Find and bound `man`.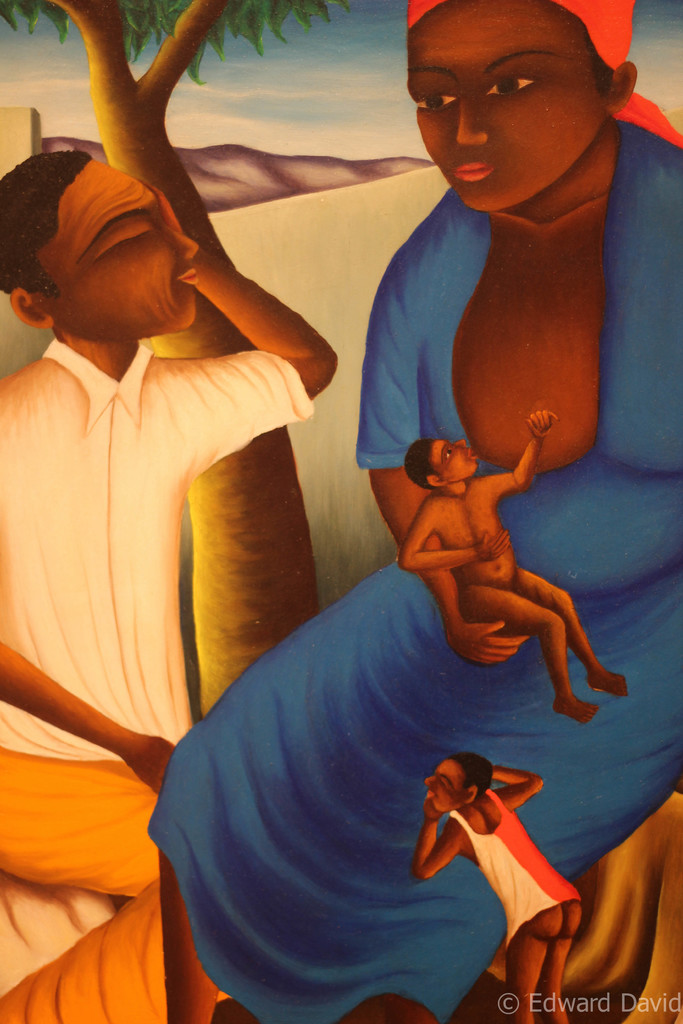
Bound: bbox=[400, 412, 637, 732].
